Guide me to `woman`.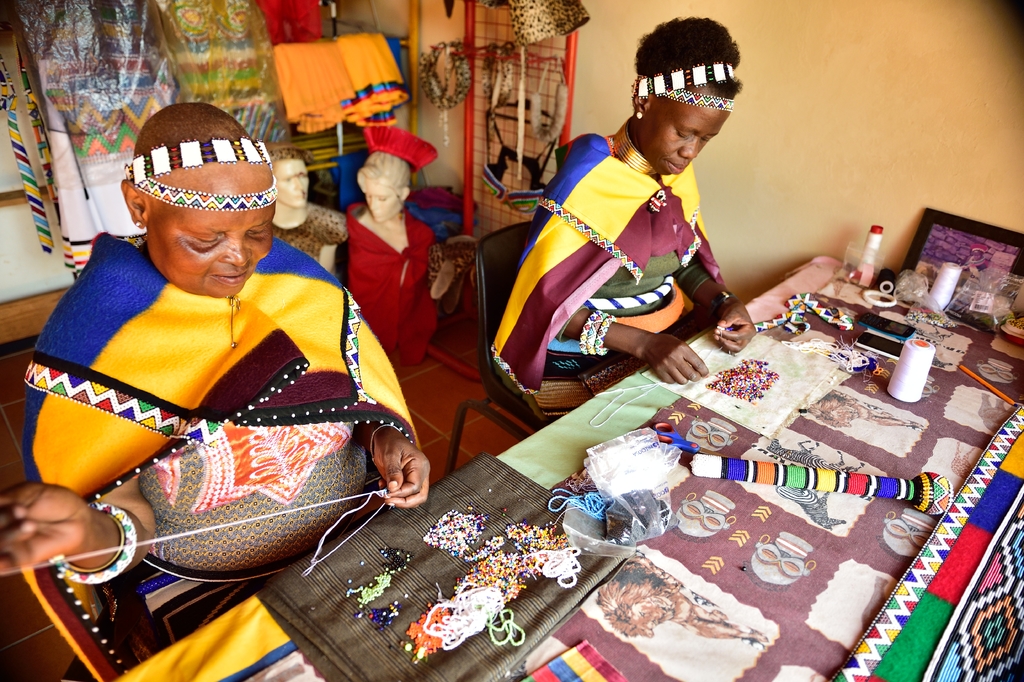
Guidance: bbox=[0, 102, 434, 681].
